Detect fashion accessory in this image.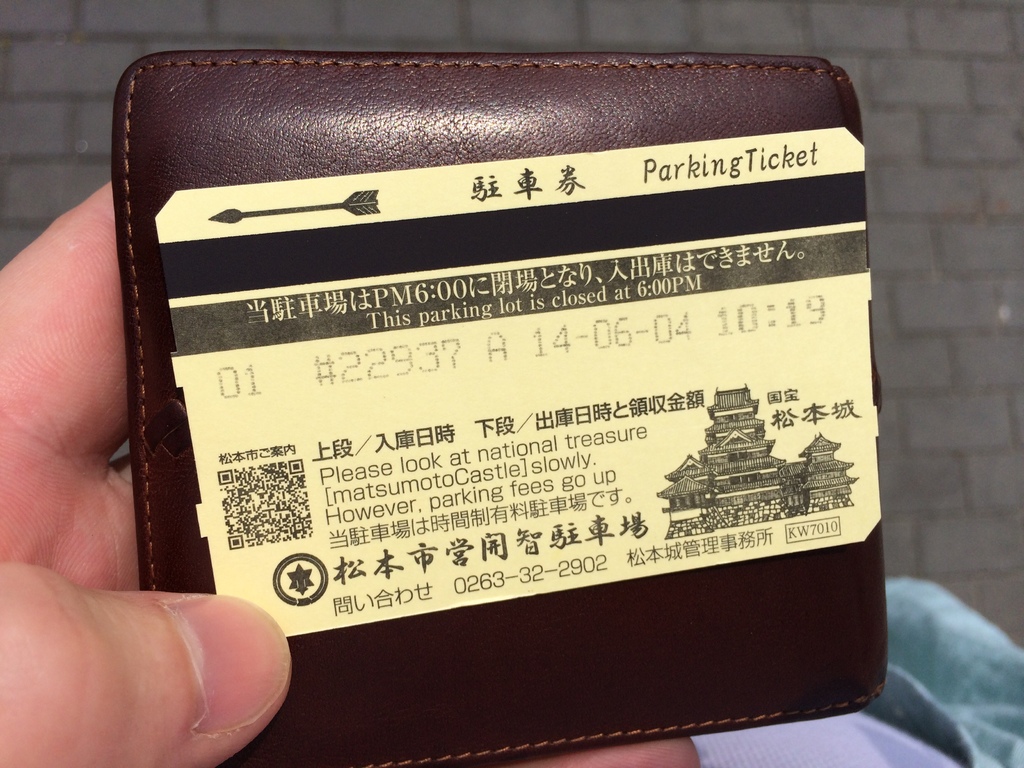
Detection: 113/45/890/767.
